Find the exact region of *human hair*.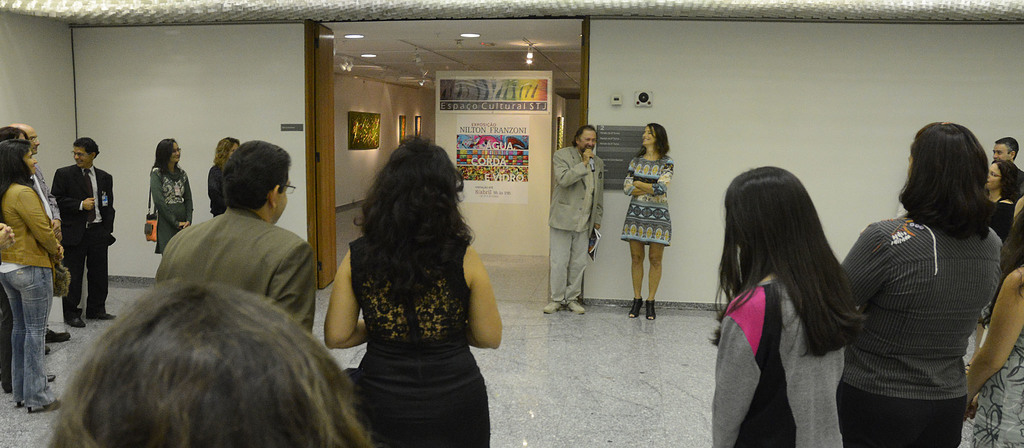
Exact region: (left=573, top=126, right=601, bottom=163).
